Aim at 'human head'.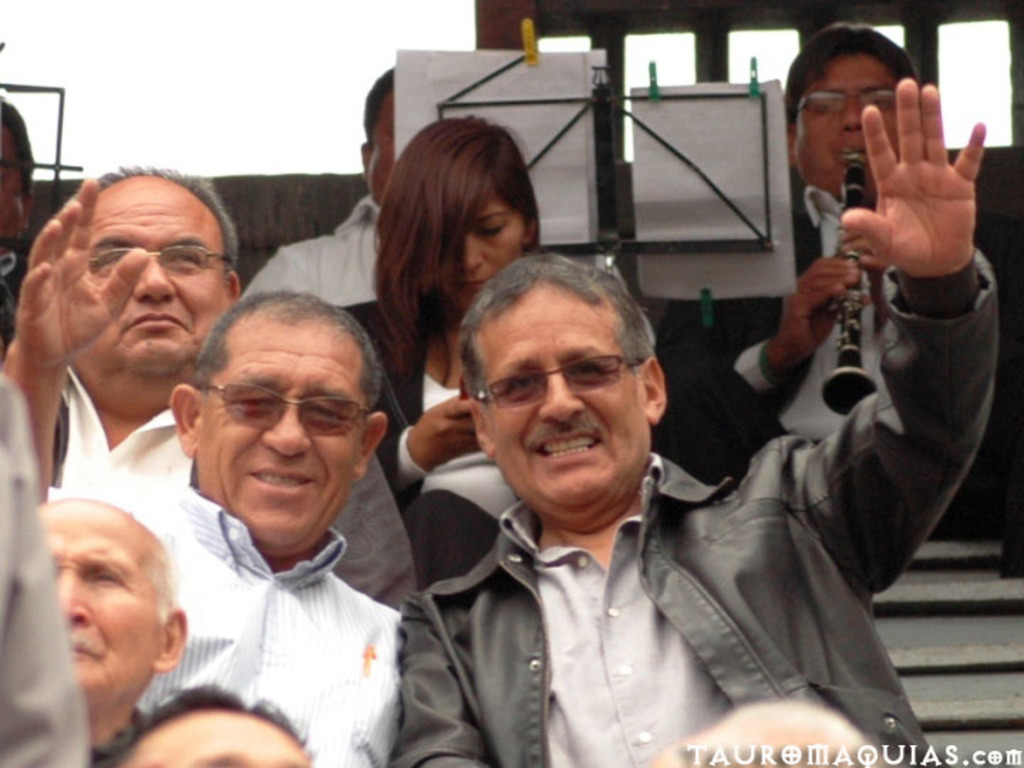
Aimed at 58:162:246:417.
